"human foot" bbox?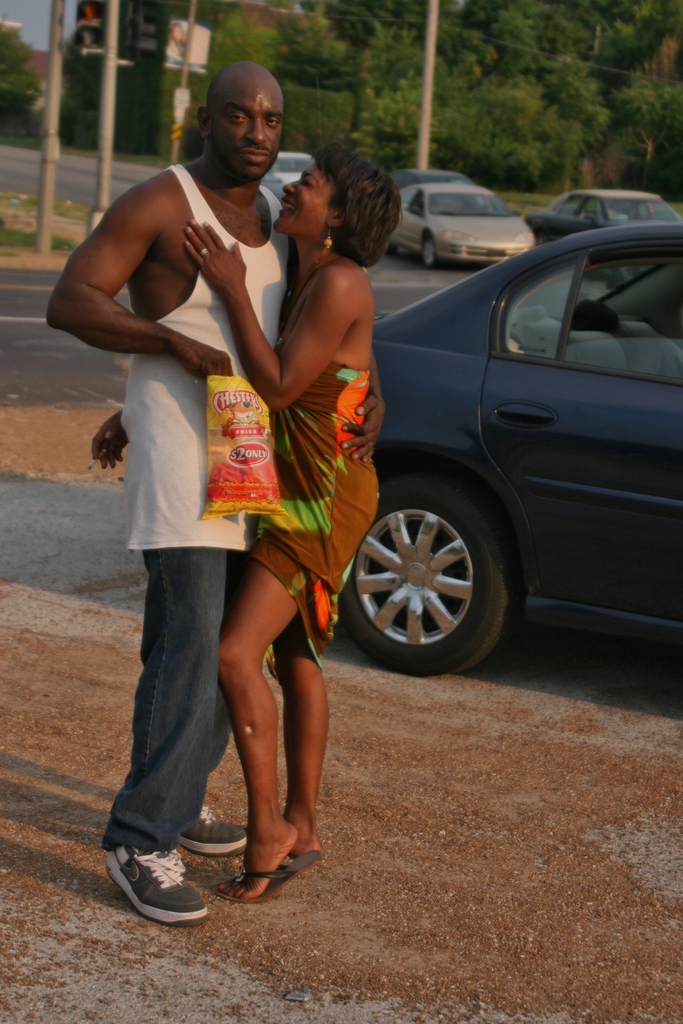
x1=210 y1=810 x2=299 y2=901
